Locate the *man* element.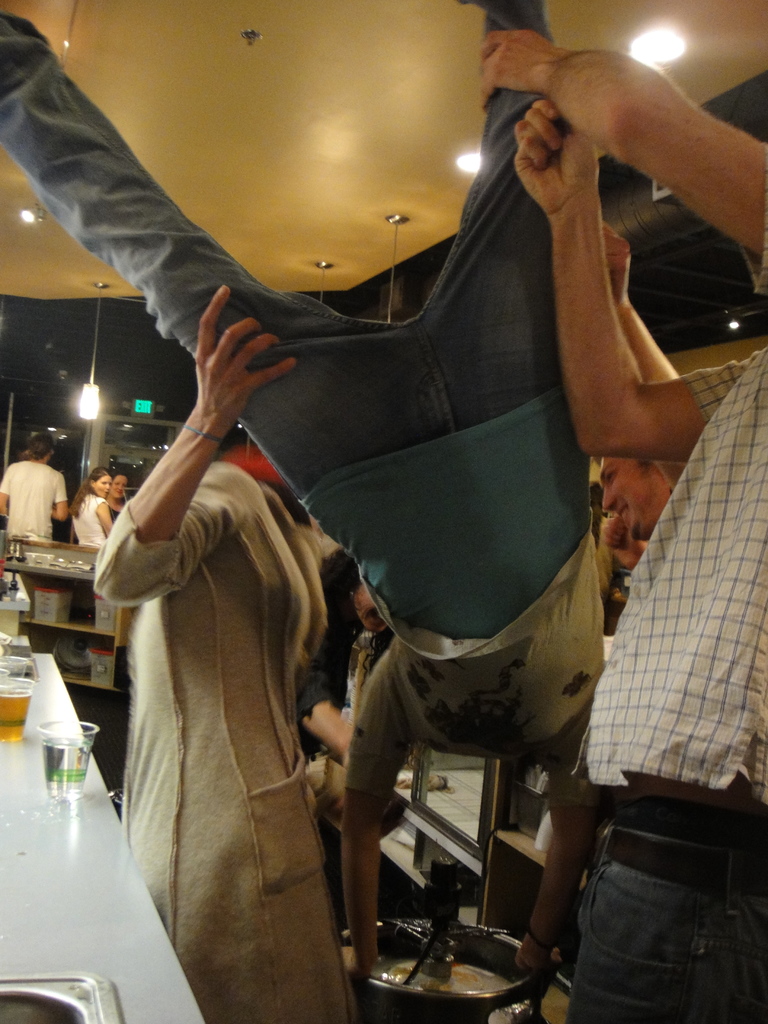
Element bbox: detection(595, 223, 701, 554).
